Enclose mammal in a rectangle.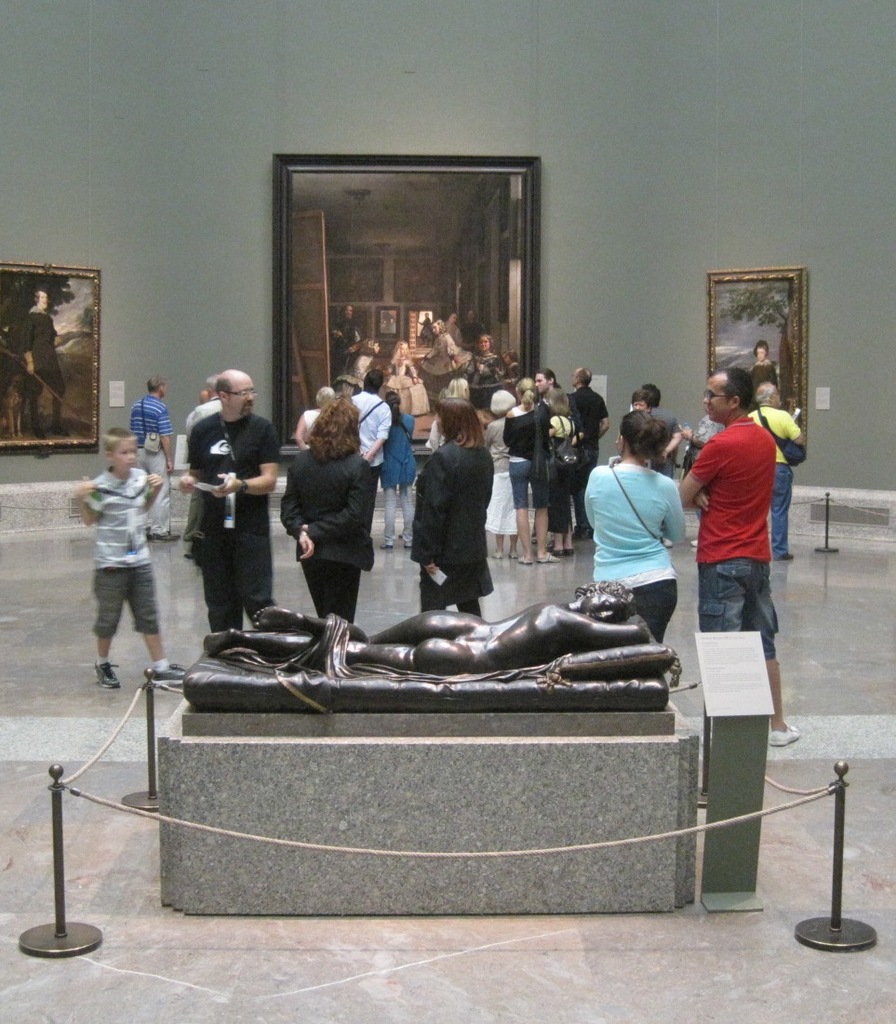
{"left": 73, "top": 426, "right": 181, "bottom": 689}.
